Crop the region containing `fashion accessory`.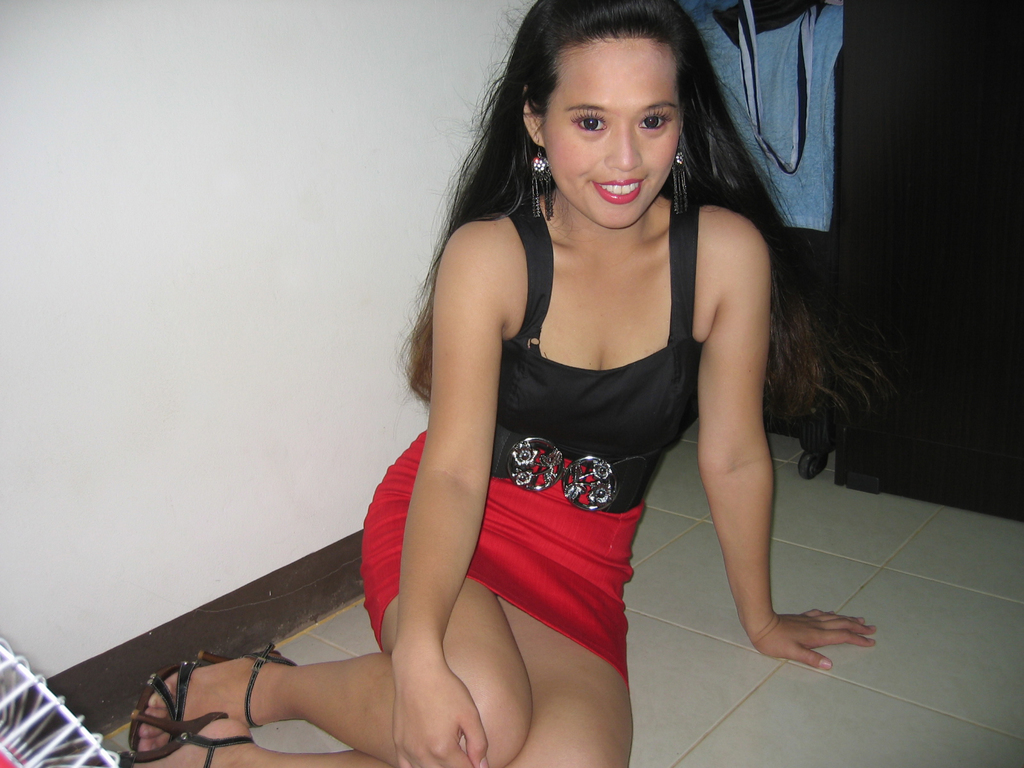
Crop region: <bbox>667, 141, 695, 224</bbox>.
